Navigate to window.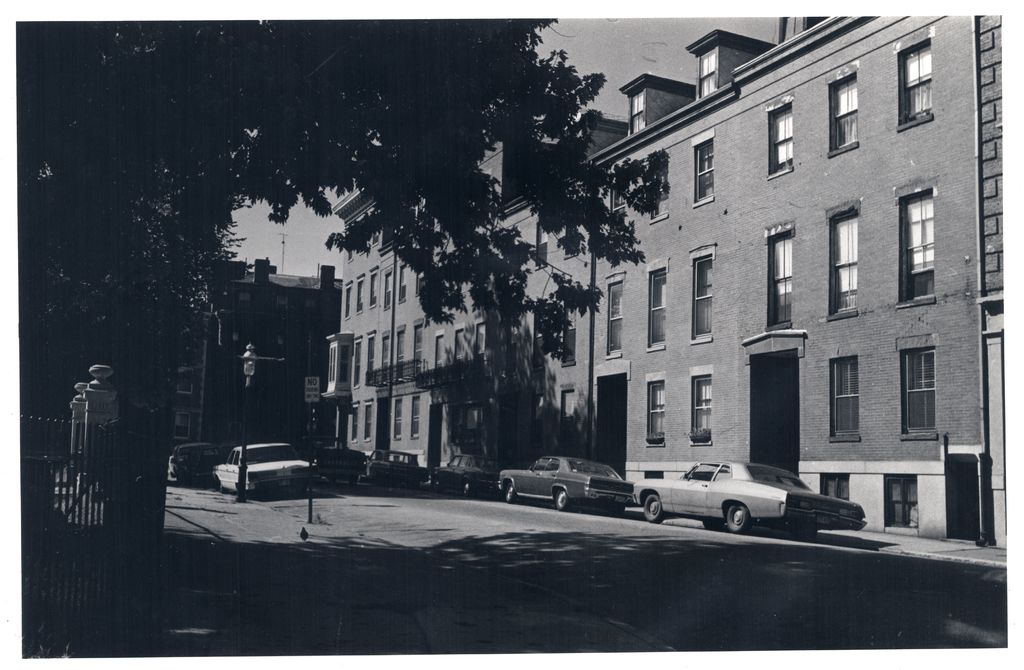
Navigation target: <region>410, 395, 422, 437</region>.
